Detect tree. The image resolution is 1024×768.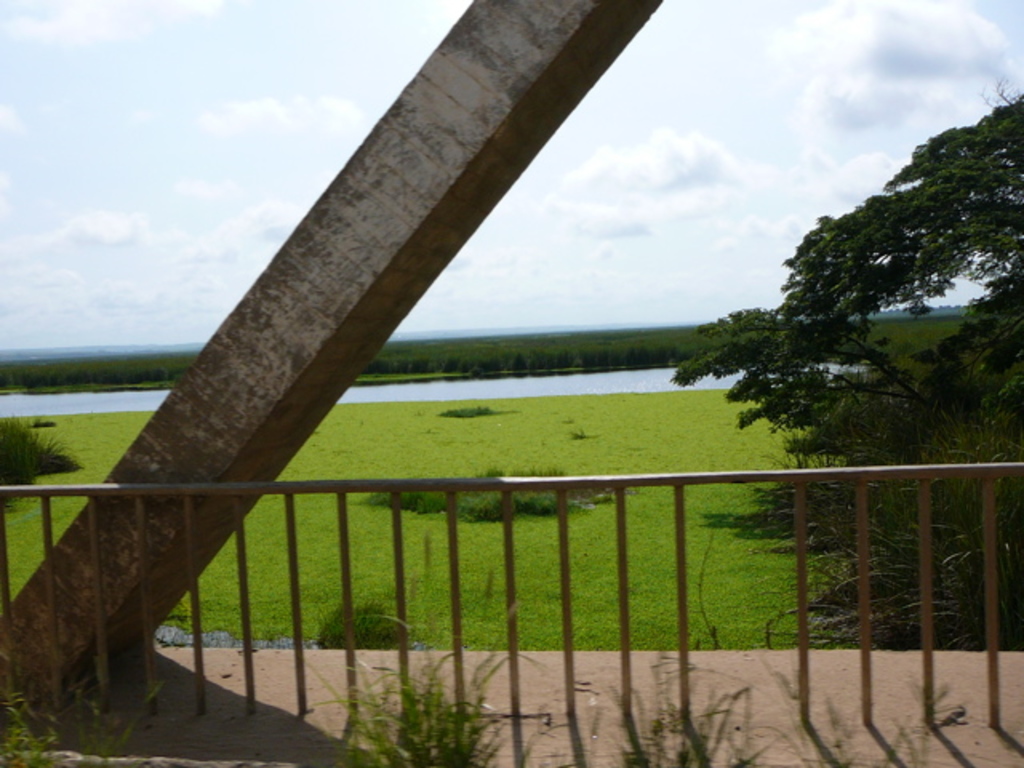
left=670, top=75, right=1022, bottom=475.
